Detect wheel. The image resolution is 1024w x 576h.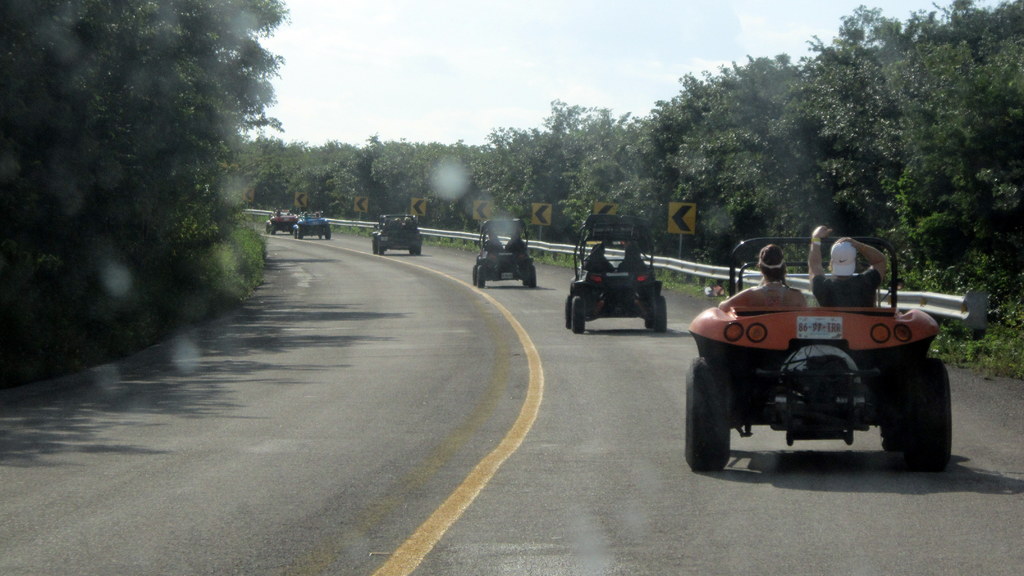
BBox(265, 218, 269, 236).
